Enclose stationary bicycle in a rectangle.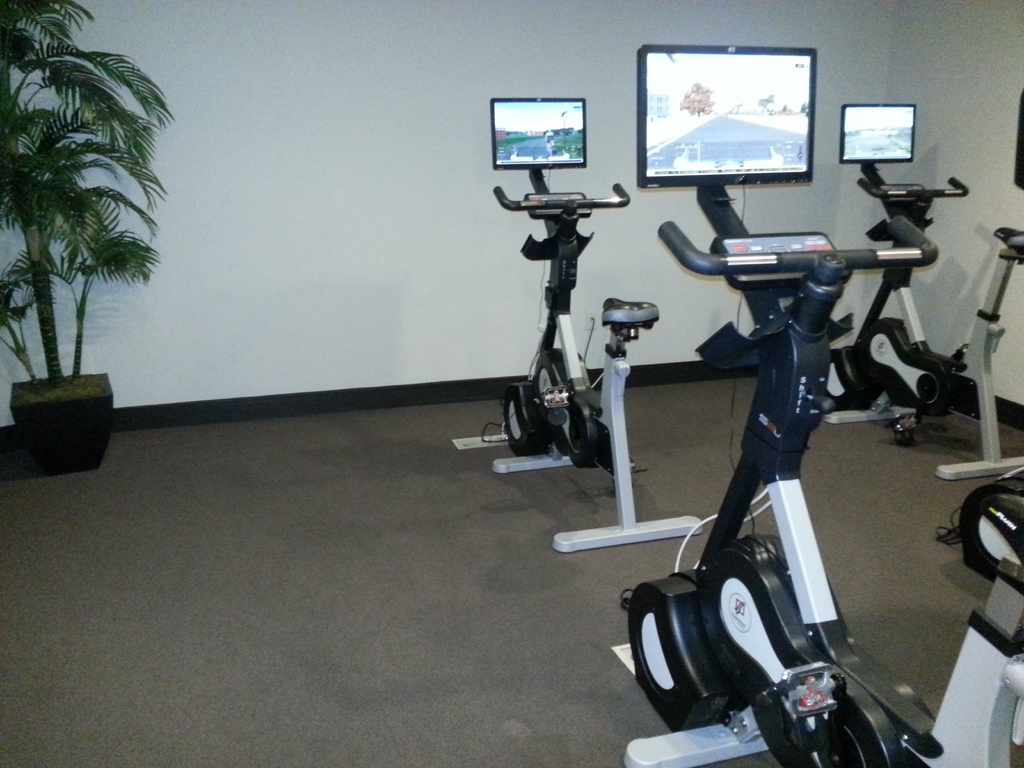
490, 164, 705, 557.
